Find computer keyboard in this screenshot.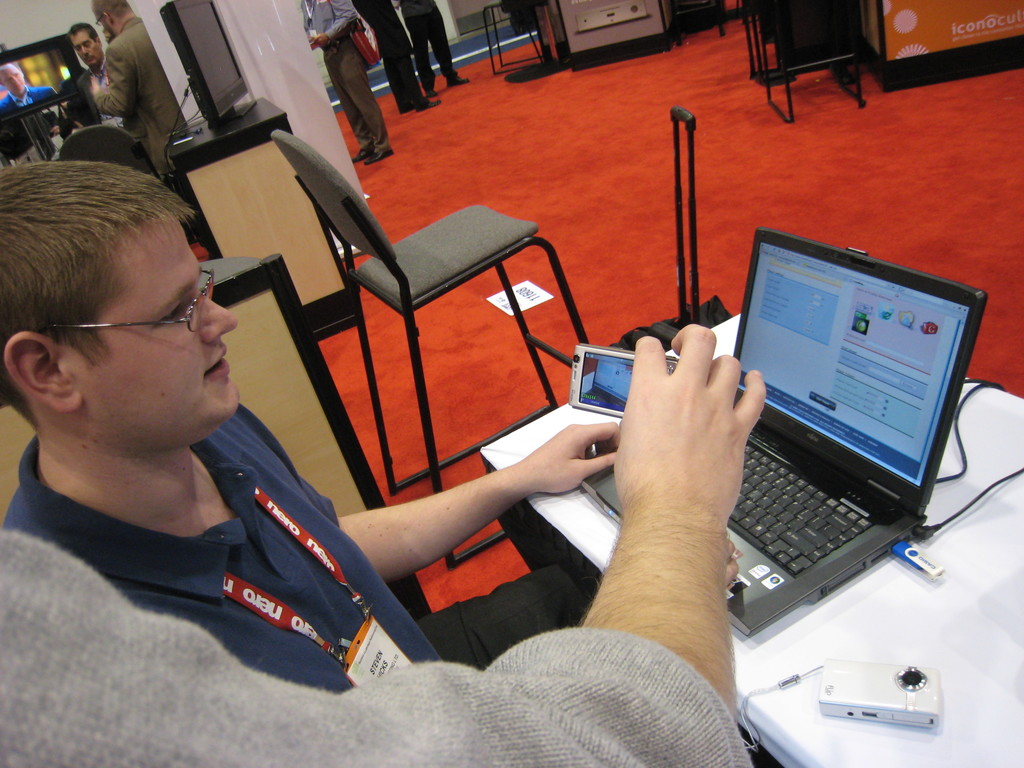
The bounding box for computer keyboard is rect(726, 442, 876, 574).
